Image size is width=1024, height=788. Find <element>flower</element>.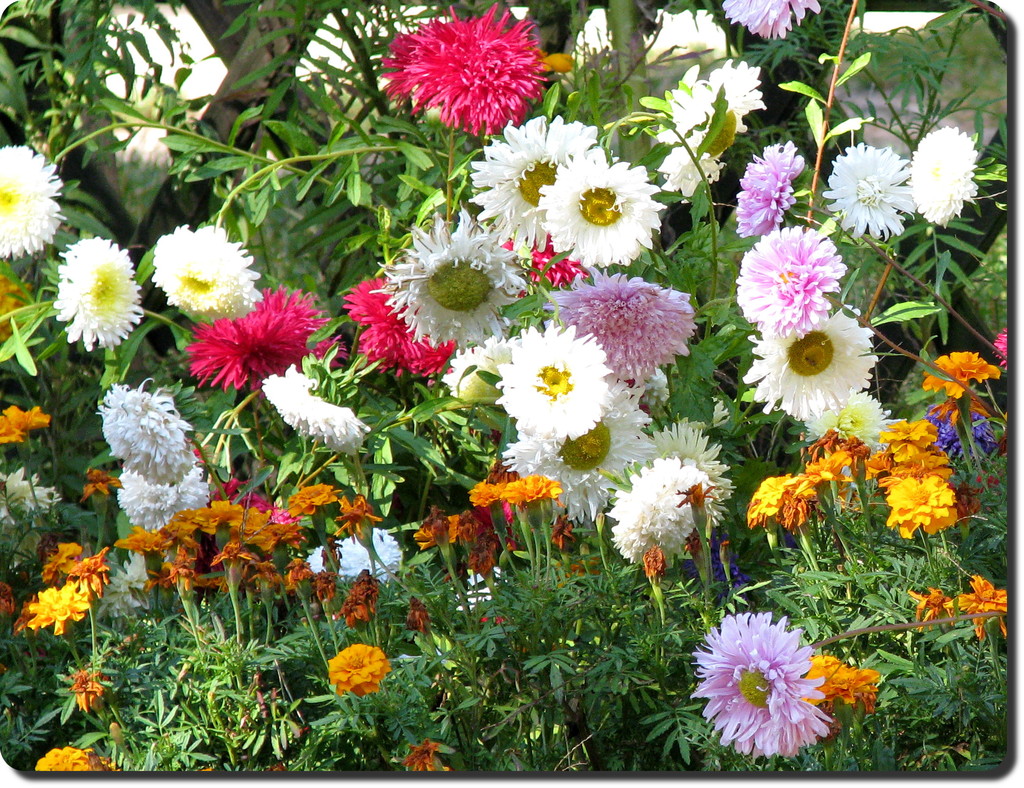
rect(505, 374, 650, 519).
